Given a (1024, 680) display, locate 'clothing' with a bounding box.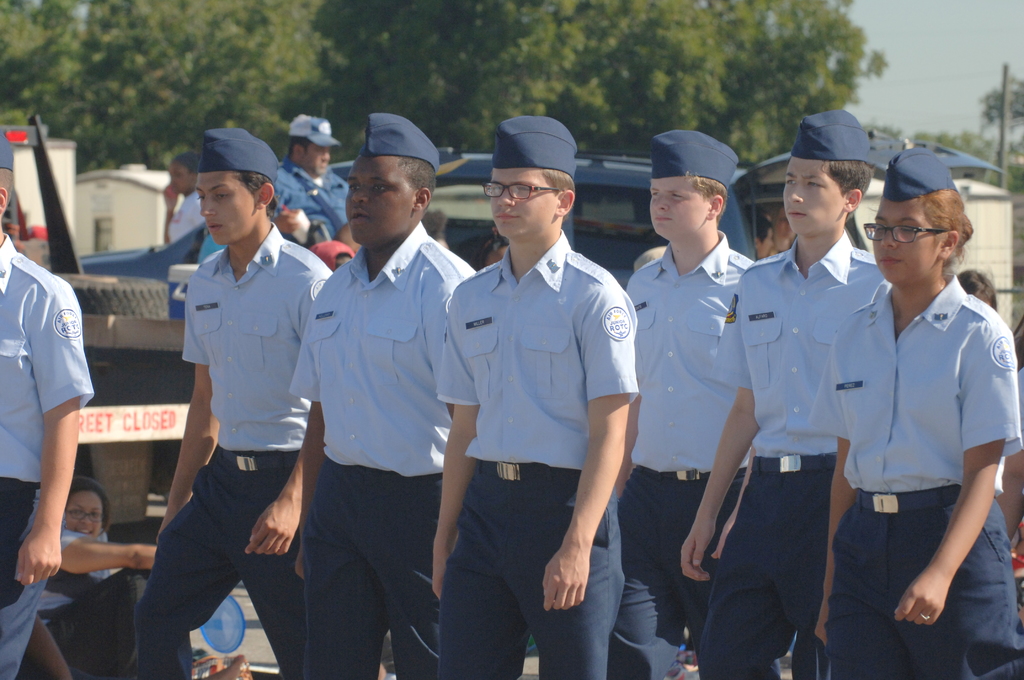
Located: bbox=[0, 125, 20, 172].
